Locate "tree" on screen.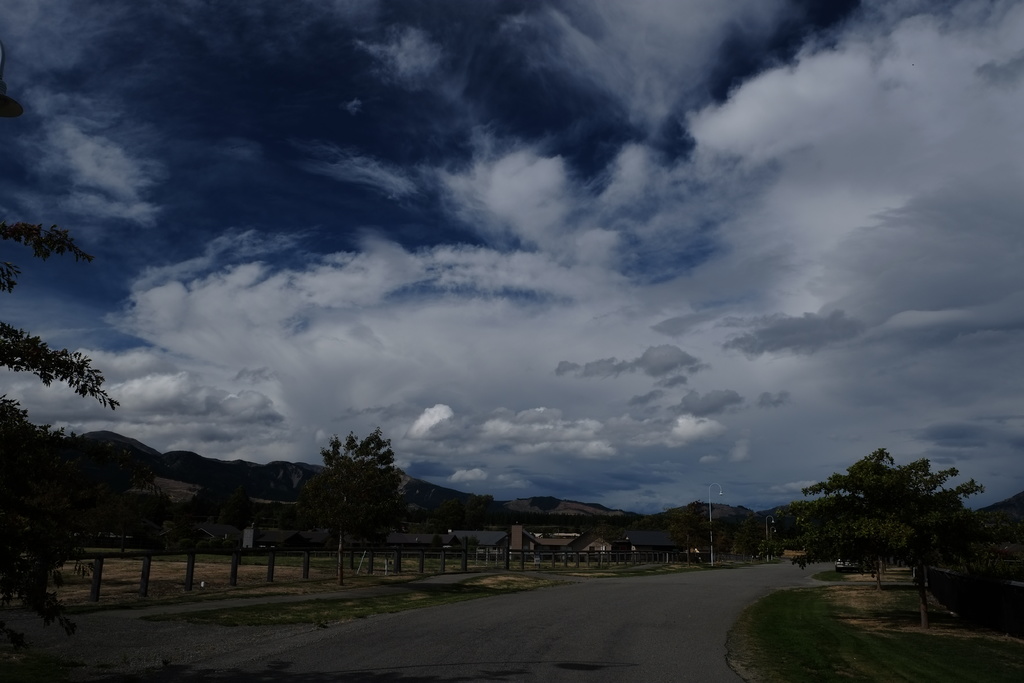
On screen at rect(0, 217, 115, 682).
